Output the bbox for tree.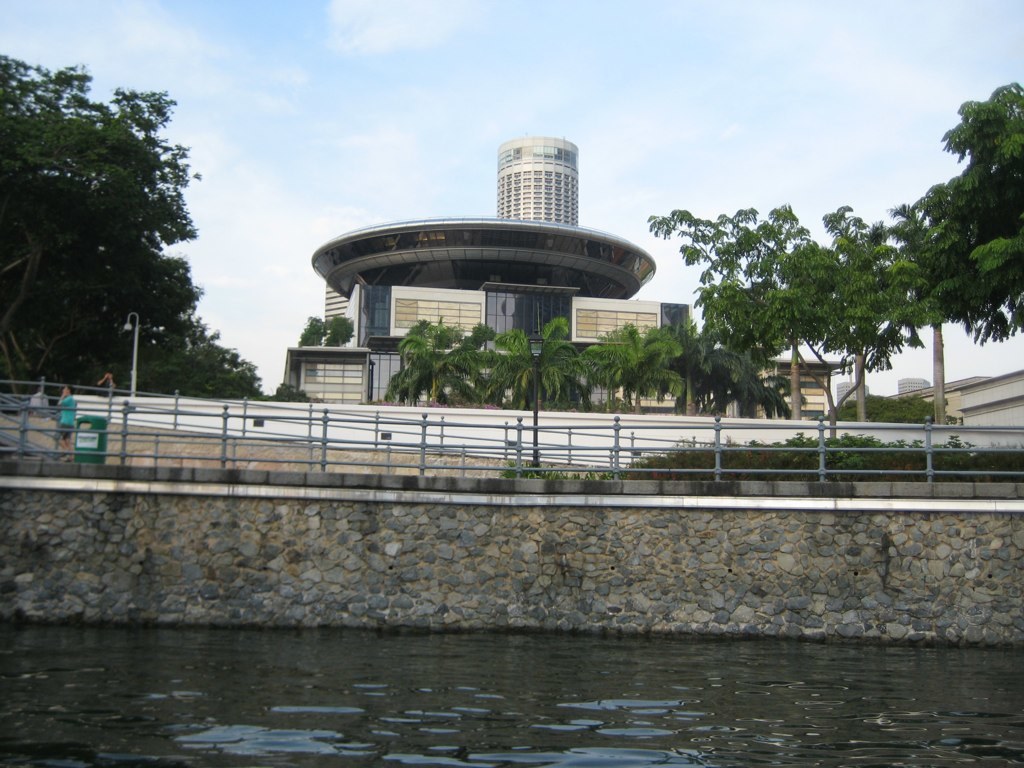
rect(124, 308, 206, 389).
